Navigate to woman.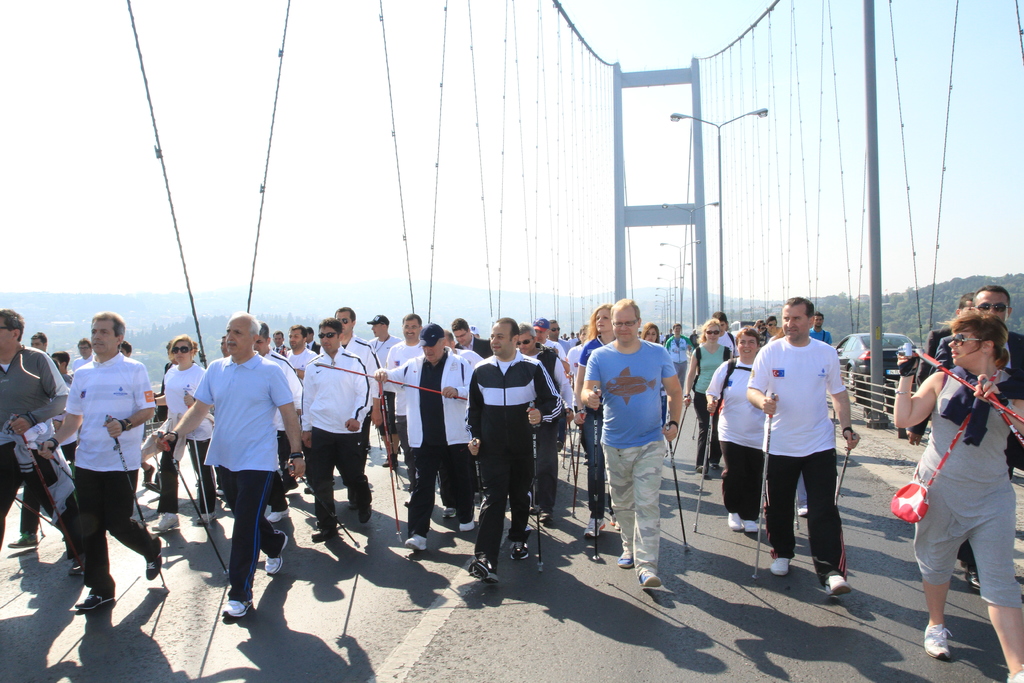
Navigation target: bbox(151, 330, 222, 536).
